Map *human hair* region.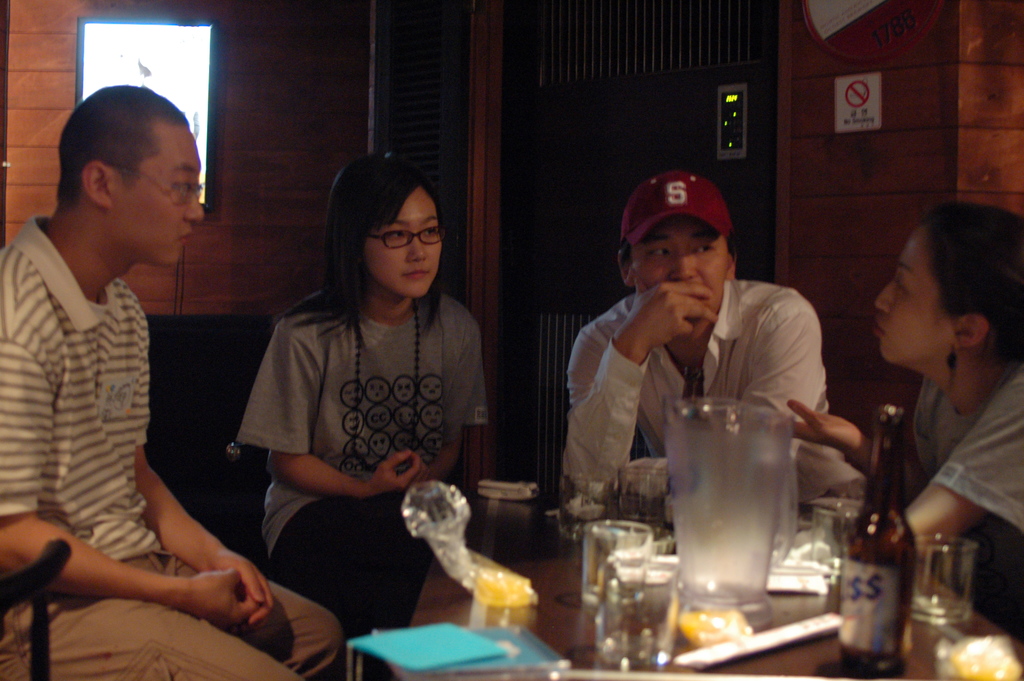
Mapped to (left=315, top=153, right=461, bottom=291).
